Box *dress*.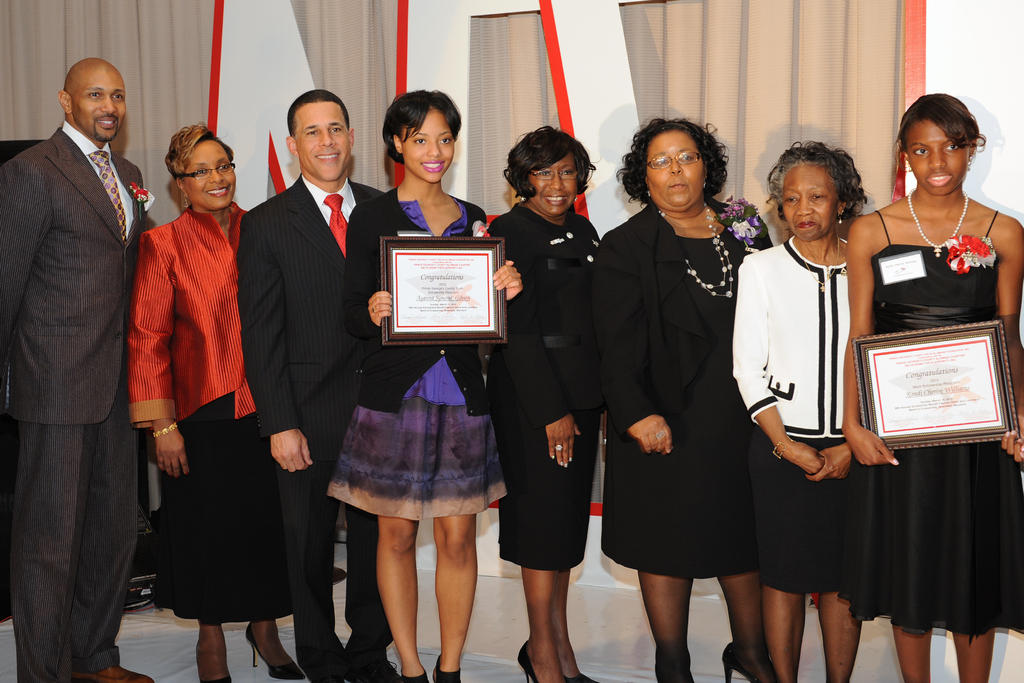
(326, 199, 507, 520).
